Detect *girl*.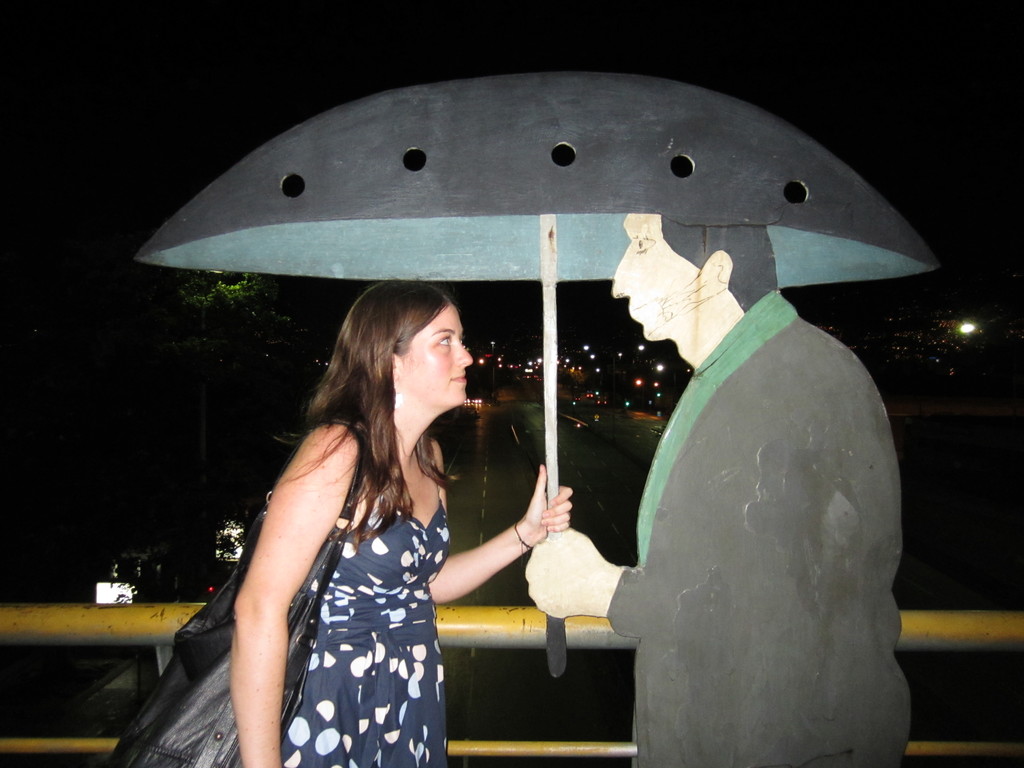
Detected at [x1=225, y1=269, x2=573, y2=767].
